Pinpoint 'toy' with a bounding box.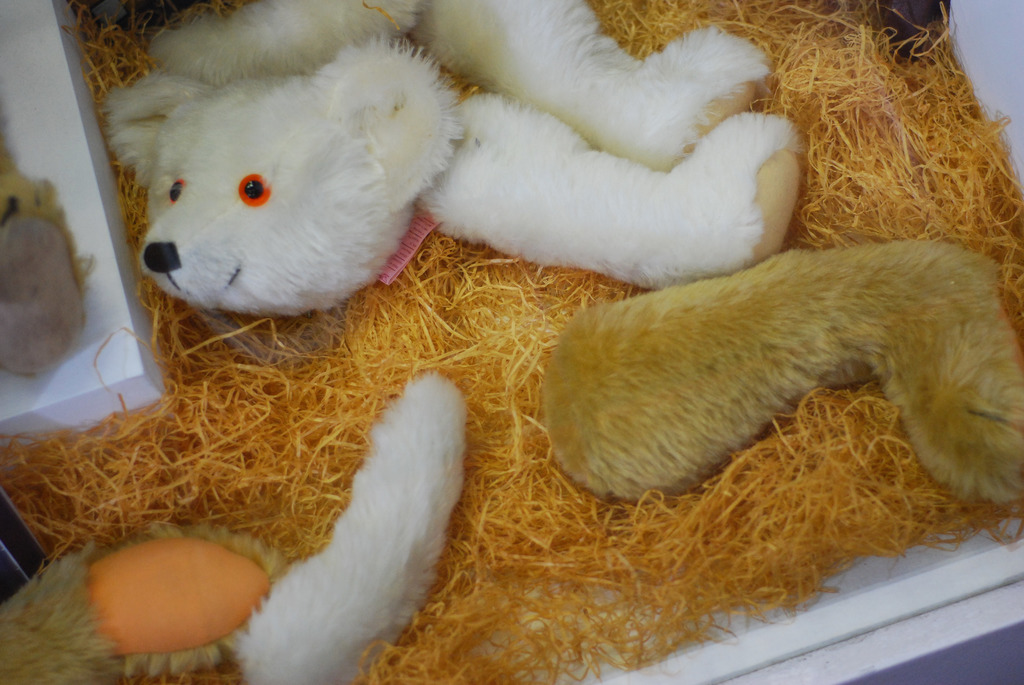
0/372/461/684.
